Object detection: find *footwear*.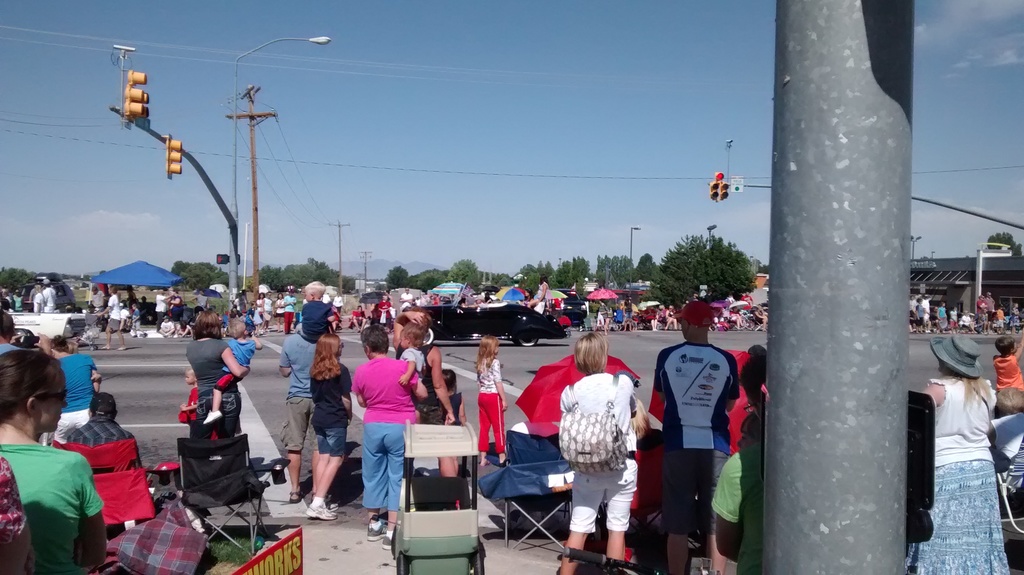
173 332 175 337.
